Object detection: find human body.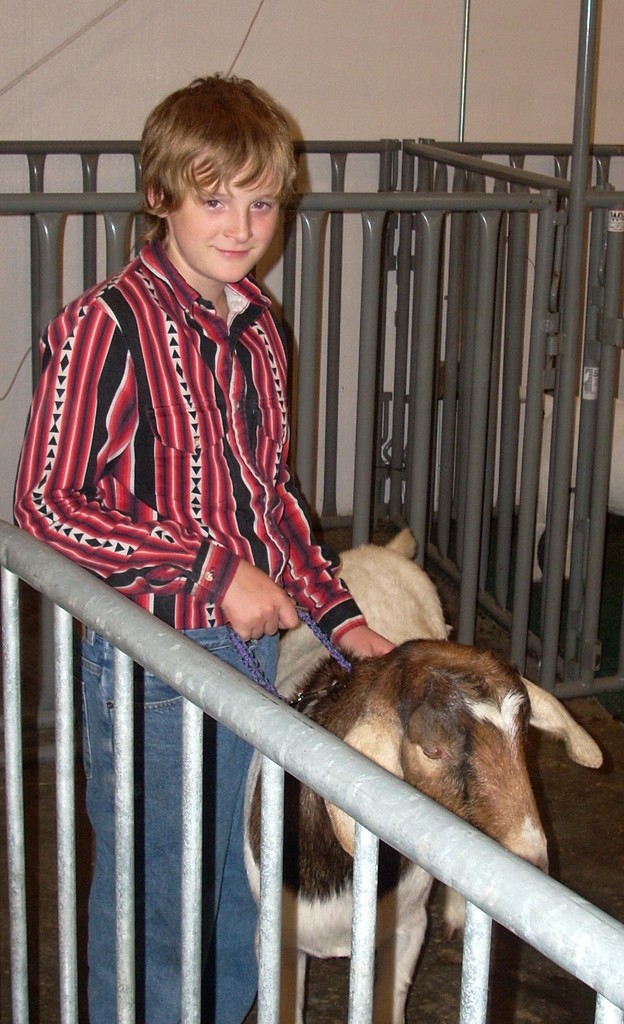
crop(56, 74, 452, 973).
